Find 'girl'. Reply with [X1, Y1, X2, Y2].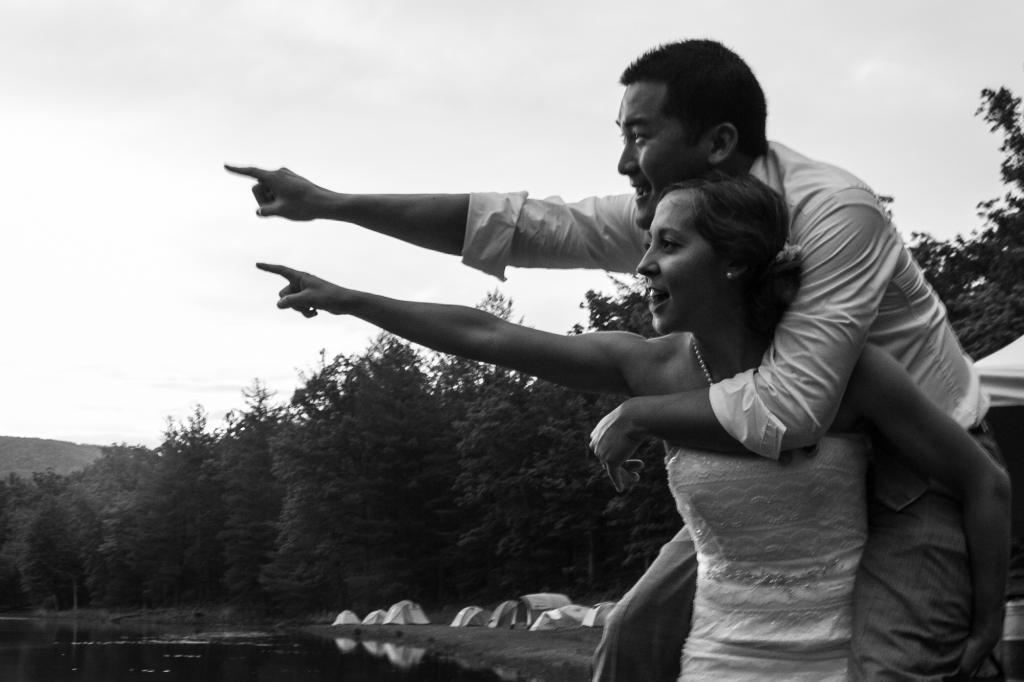
[255, 173, 1018, 681].
